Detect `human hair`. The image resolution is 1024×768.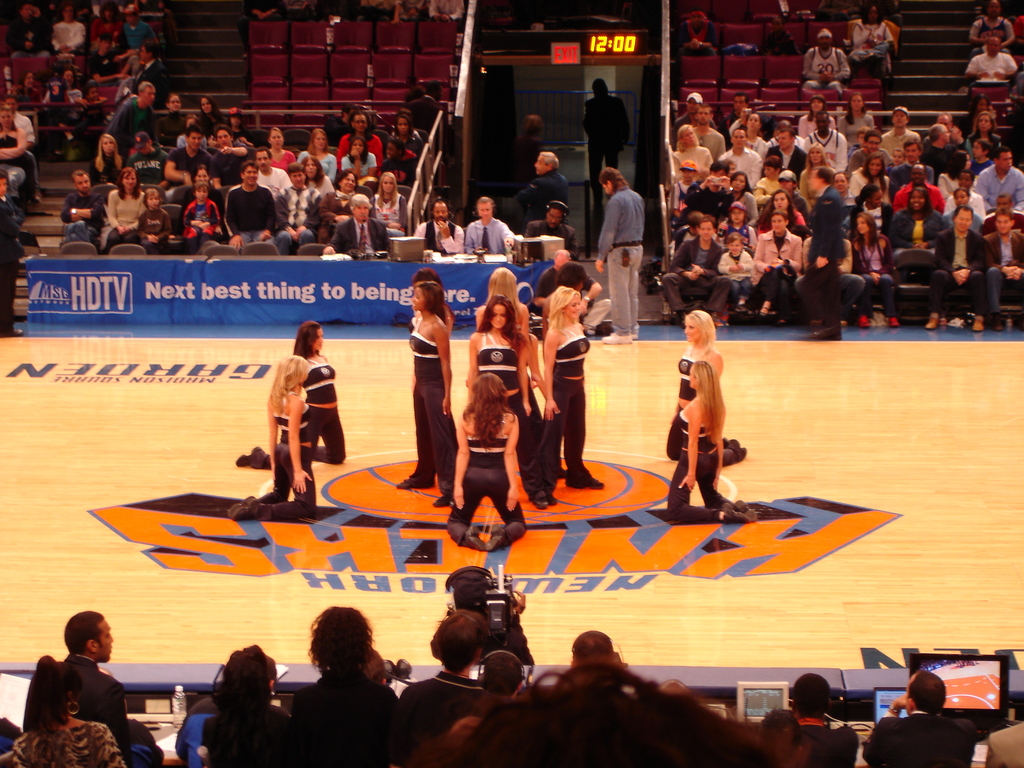
box=[844, 92, 868, 127].
